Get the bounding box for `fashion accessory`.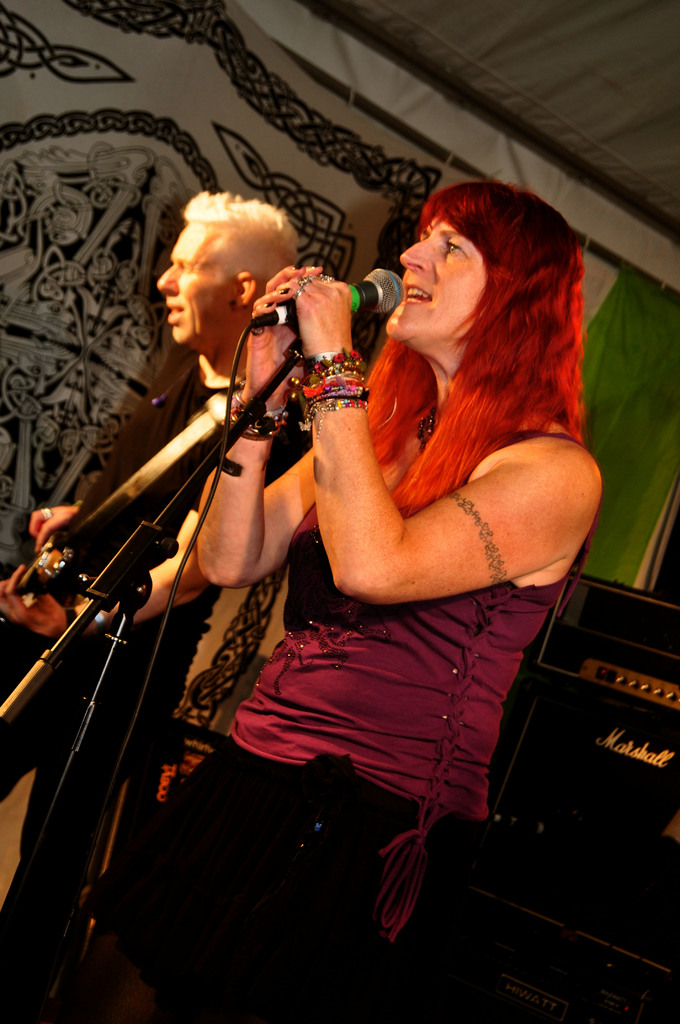
299, 278, 311, 287.
